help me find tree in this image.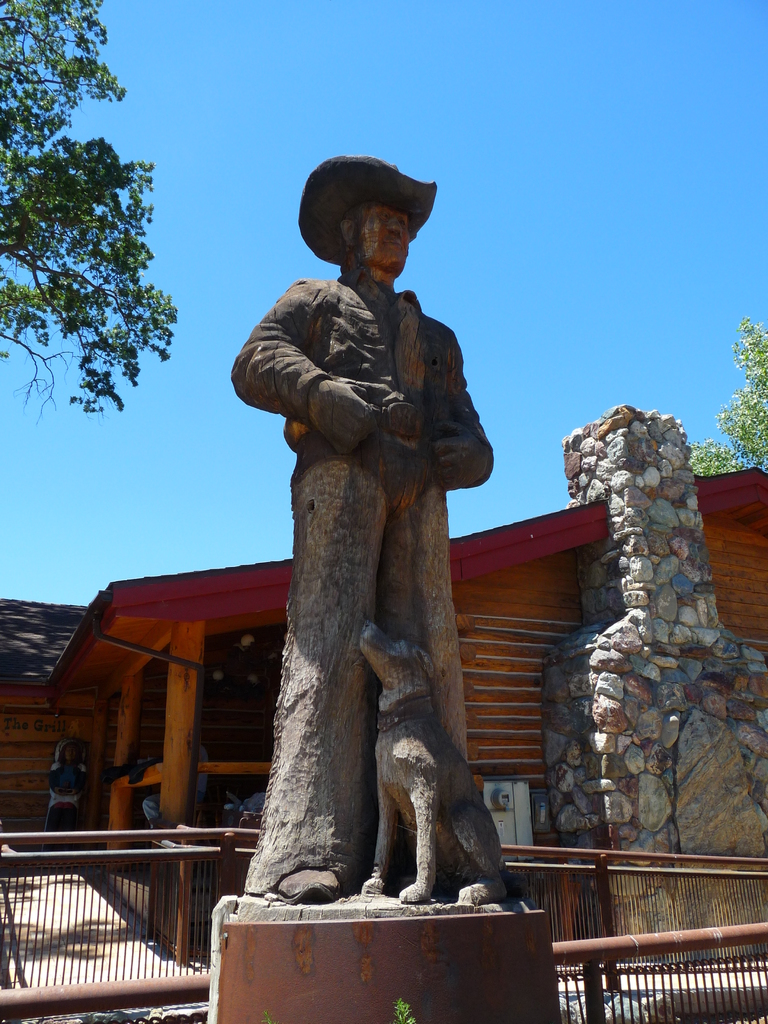
Found it: l=682, t=319, r=766, b=481.
